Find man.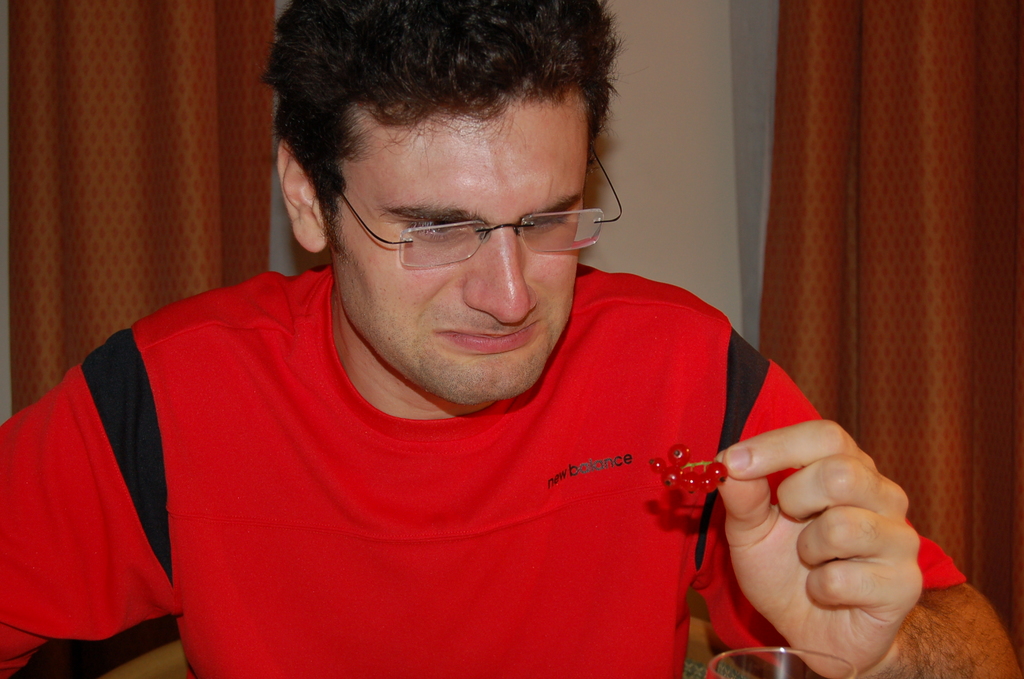
{"x1": 0, "y1": 0, "x2": 1023, "y2": 678}.
